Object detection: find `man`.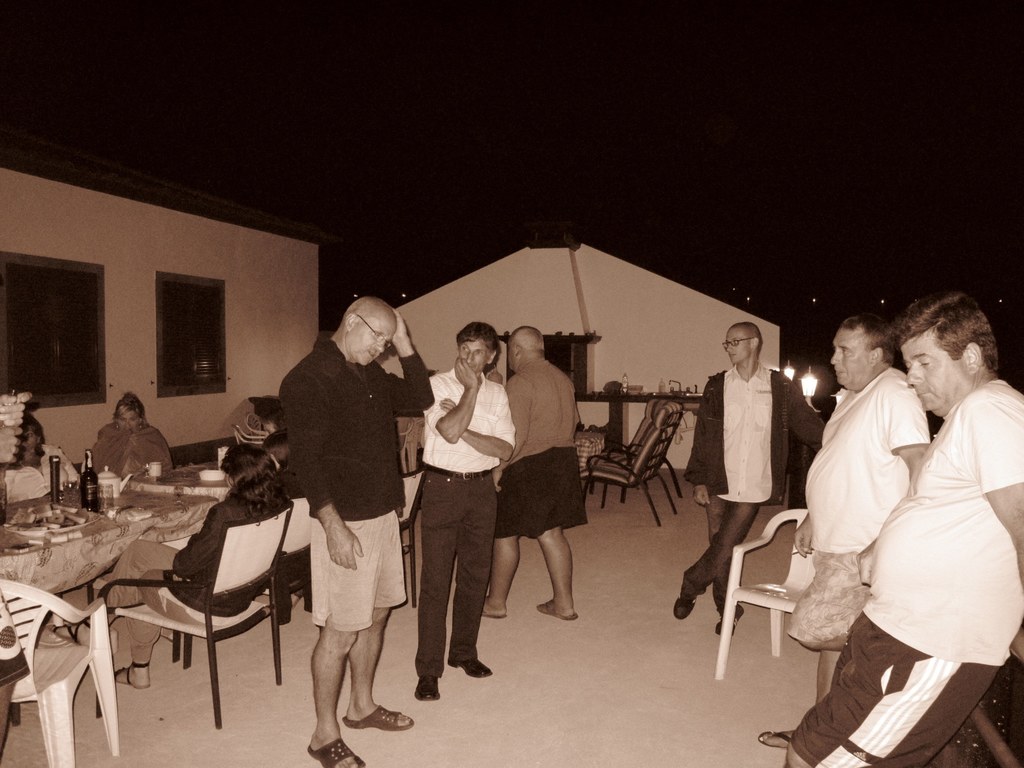
[x1=419, y1=323, x2=516, y2=701].
